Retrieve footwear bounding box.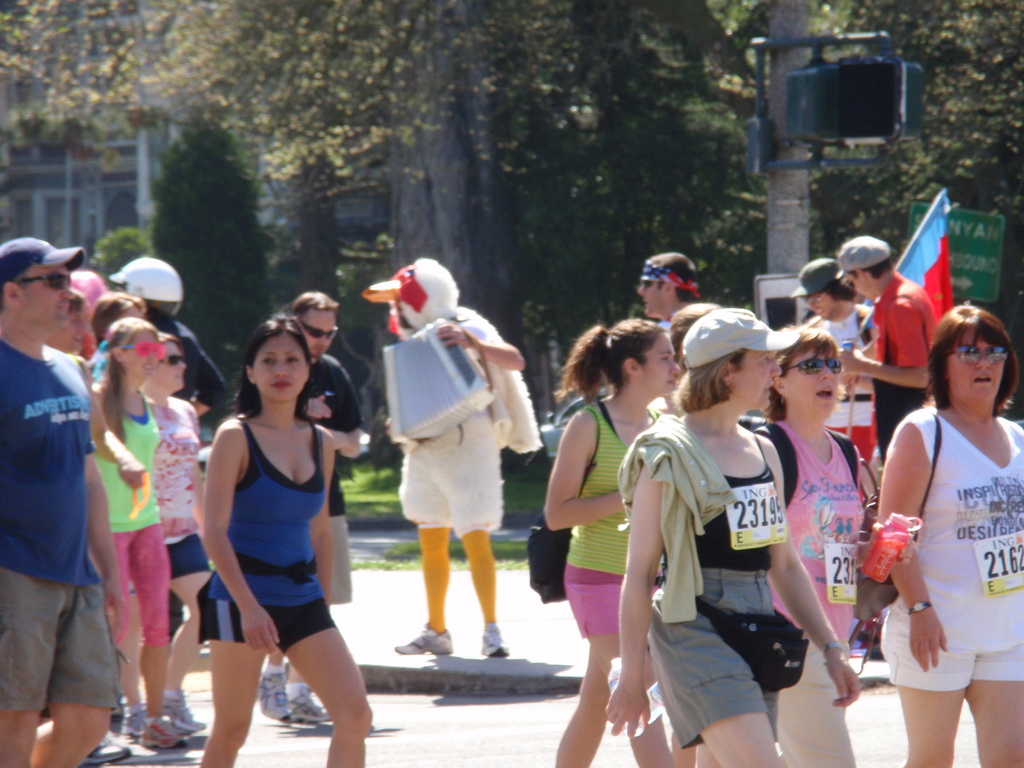
Bounding box: 477/623/514/661.
